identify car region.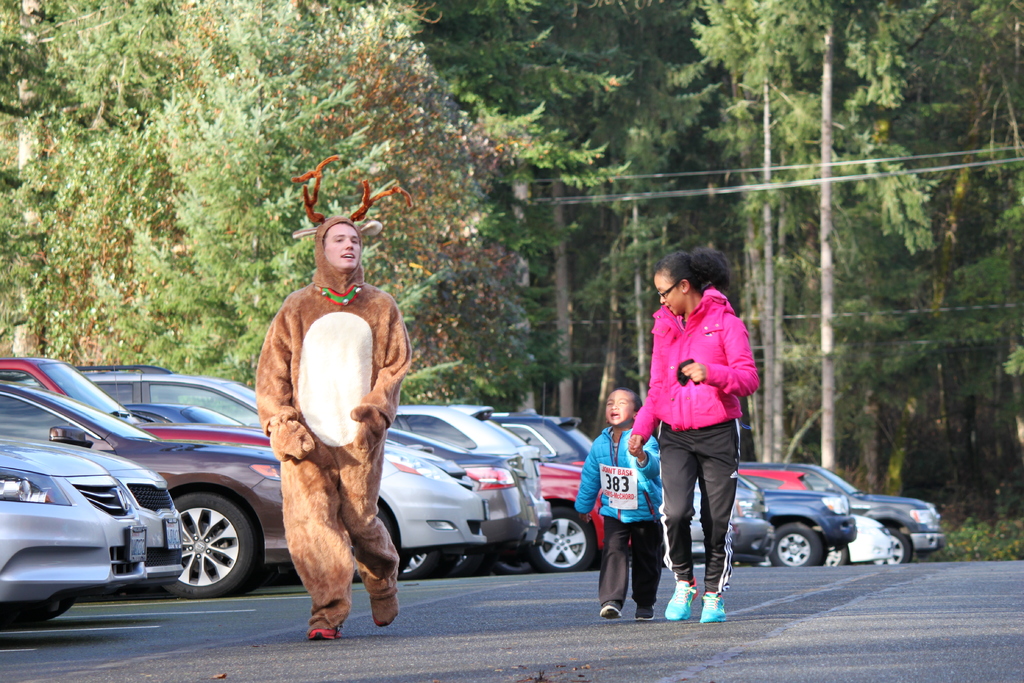
Region: region(1, 431, 185, 622).
